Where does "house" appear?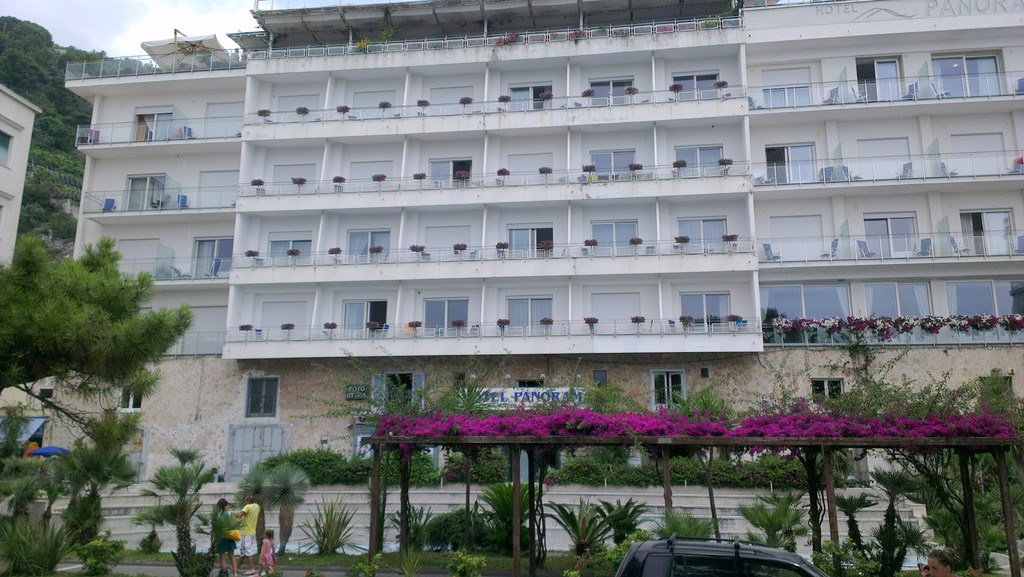
Appears at (49, 4, 1023, 526).
